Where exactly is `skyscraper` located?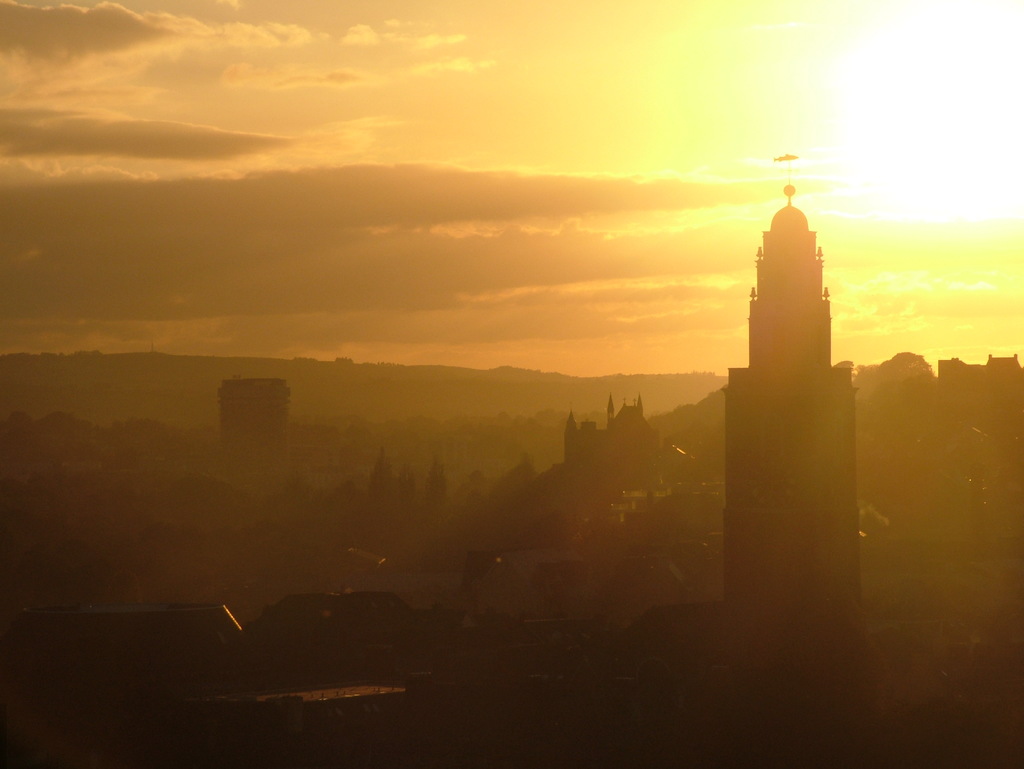
Its bounding box is (x1=714, y1=145, x2=868, y2=640).
